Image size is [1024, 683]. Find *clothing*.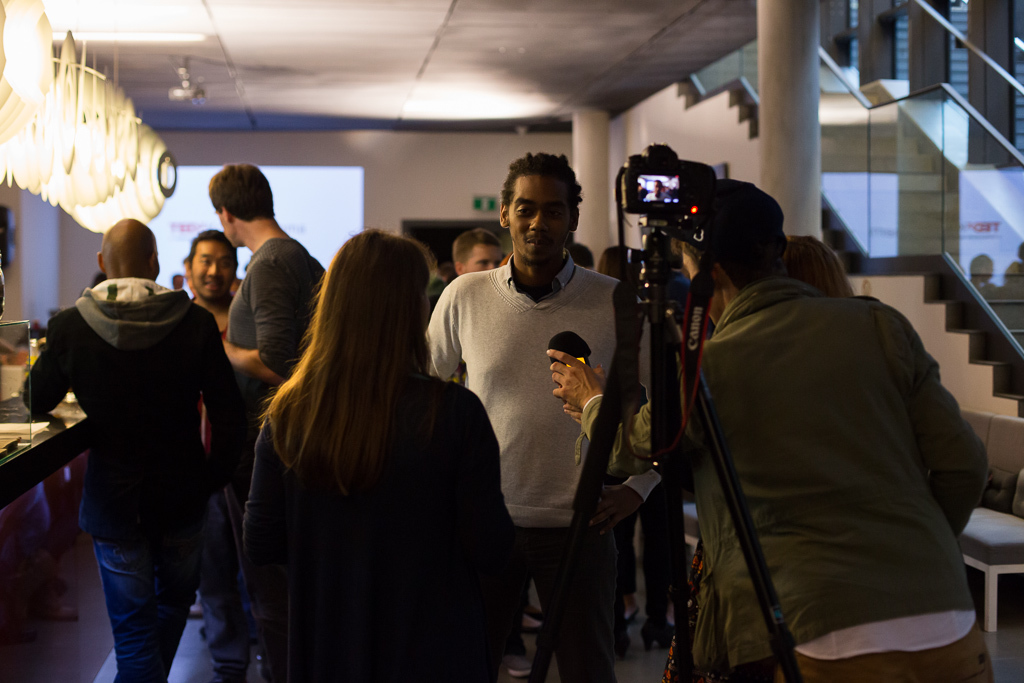
579 275 989 682.
